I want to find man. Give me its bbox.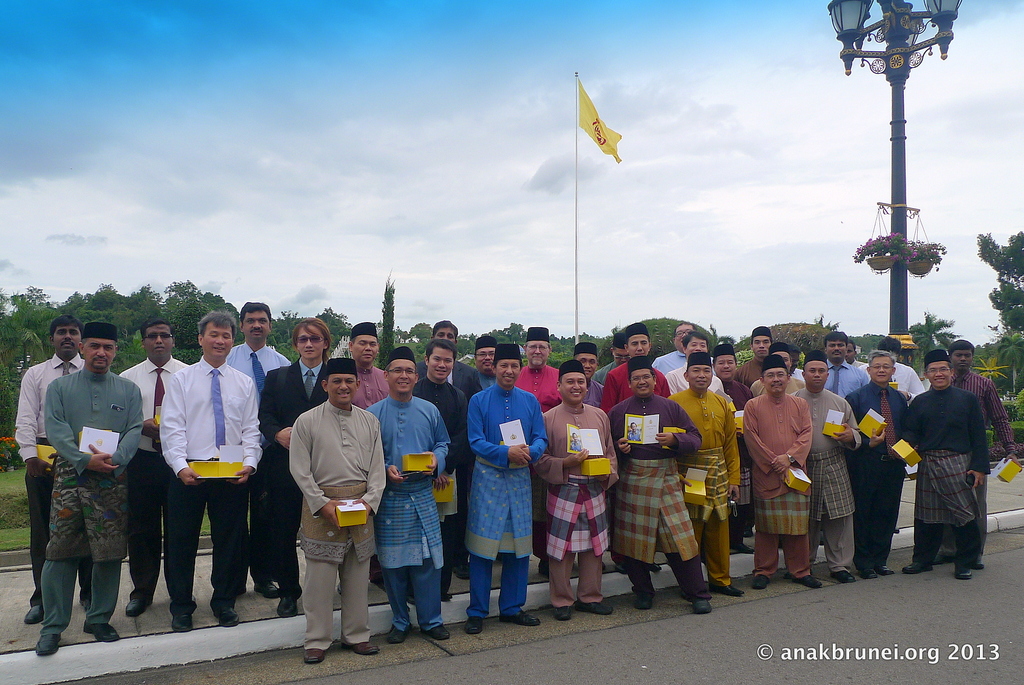
locate(437, 310, 459, 389).
